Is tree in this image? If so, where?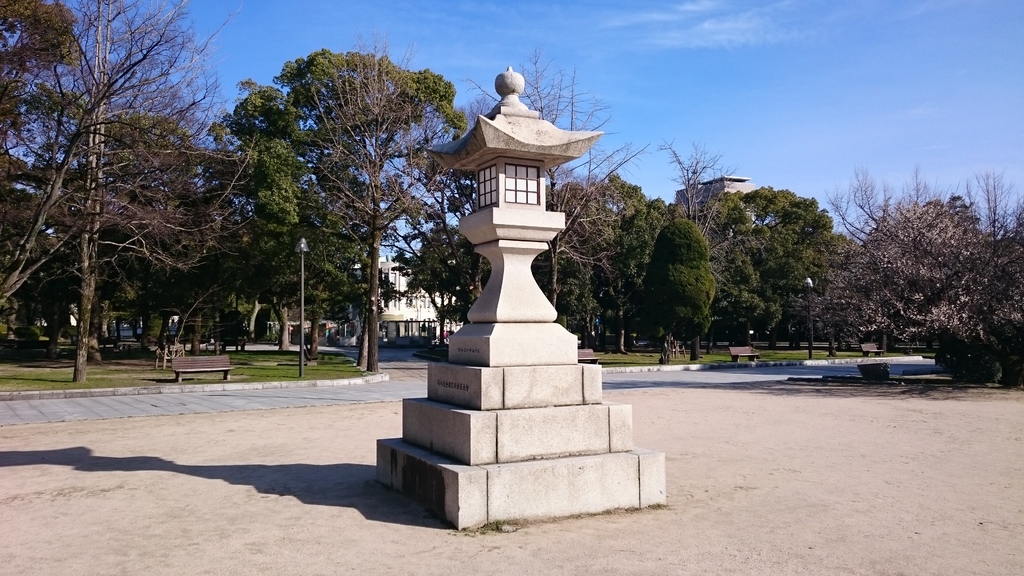
Yes, at 0/0/260/381.
